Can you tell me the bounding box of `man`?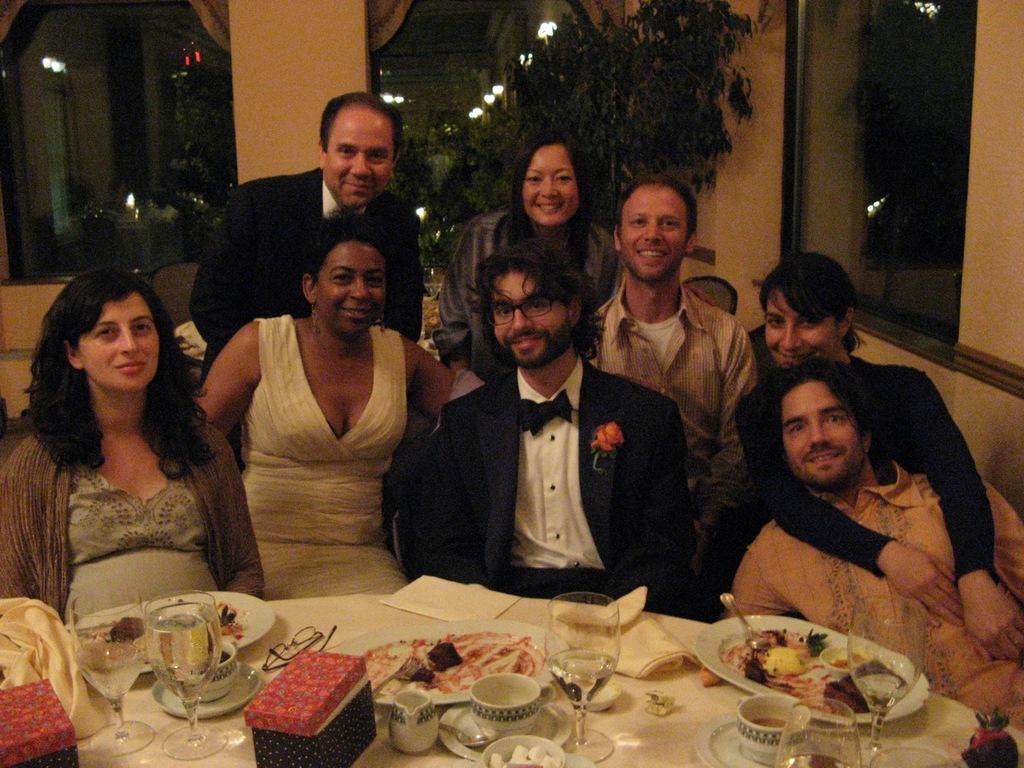
bbox=[724, 358, 1023, 730].
